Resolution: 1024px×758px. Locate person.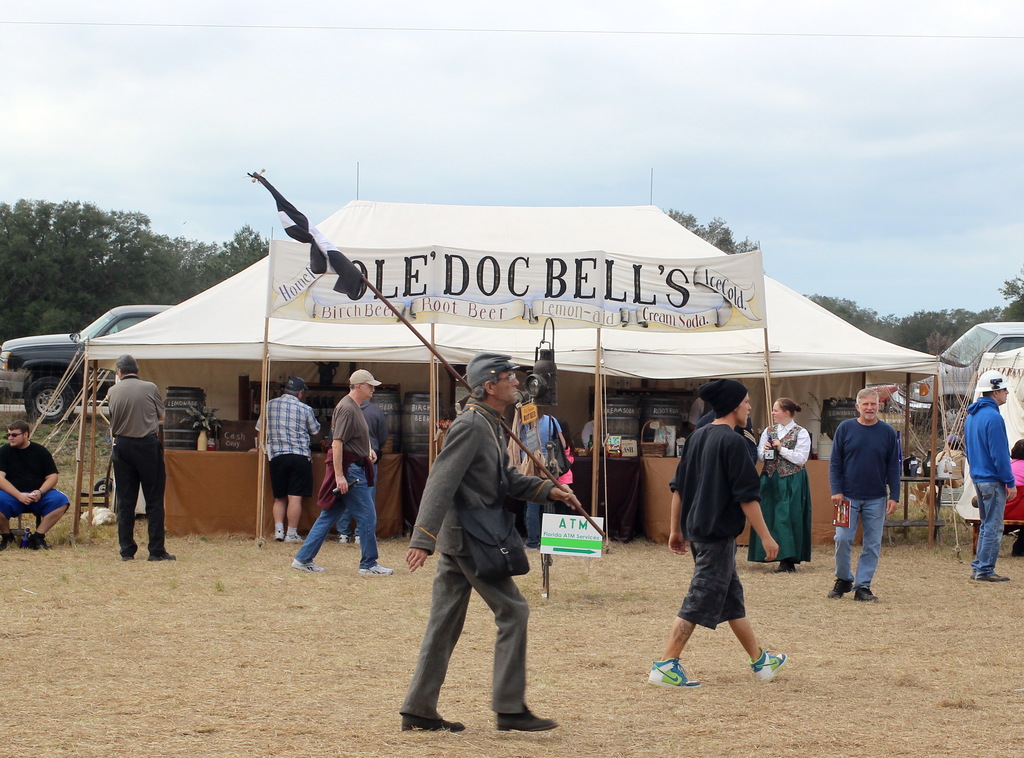
bbox=(400, 351, 561, 732).
